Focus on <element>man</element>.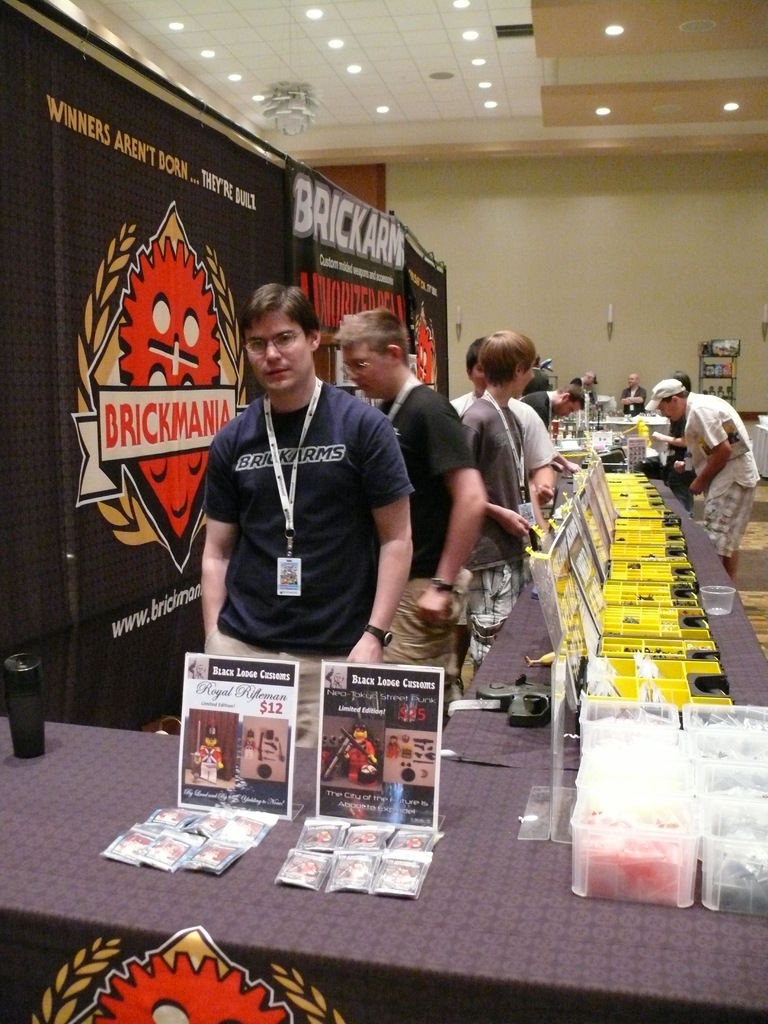
Focused at box=[516, 384, 587, 475].
